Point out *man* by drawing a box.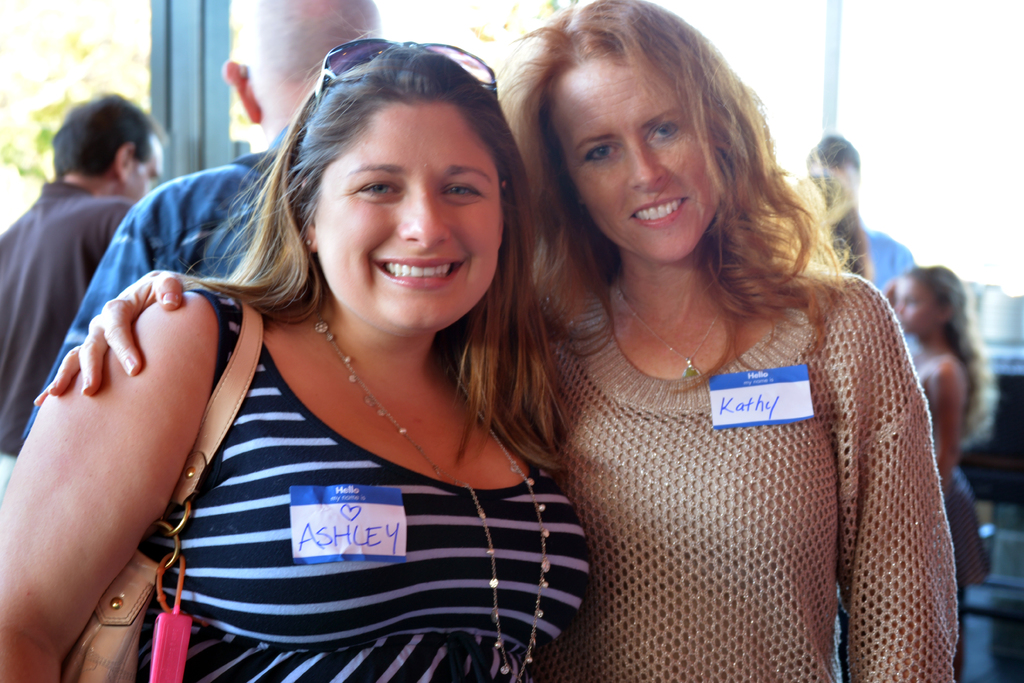
<region>0, 88, 168, 506</region>.
